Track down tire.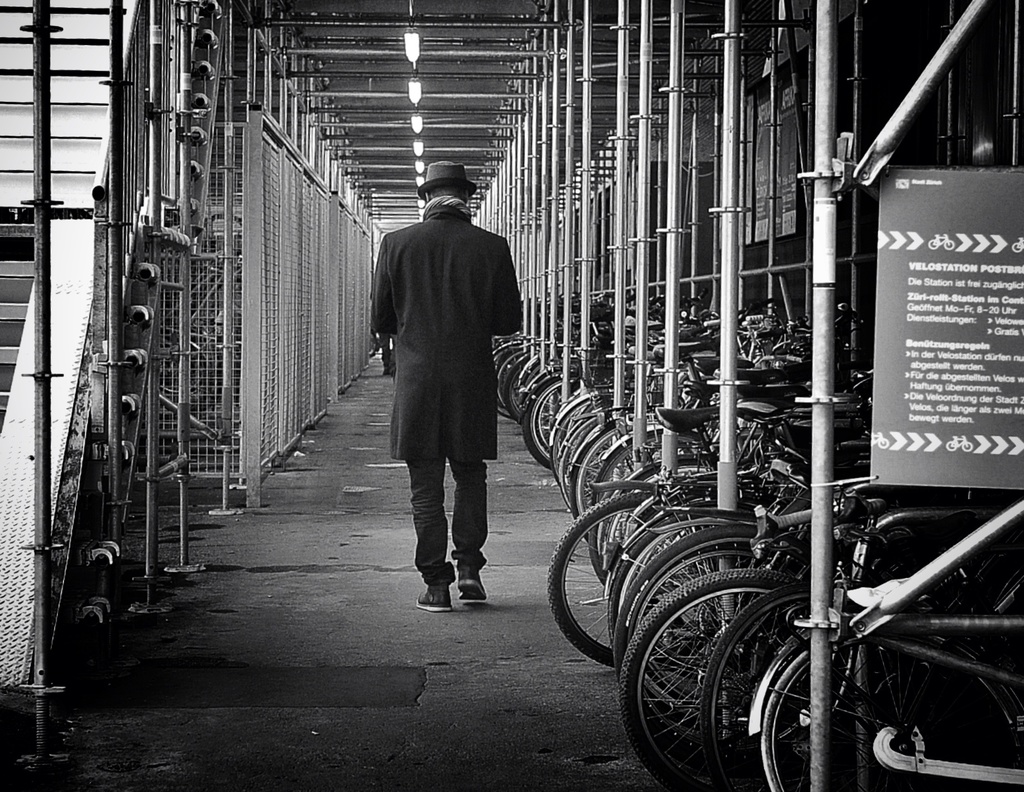
Tracked to <region>604, 515, 726, 638</region>.
